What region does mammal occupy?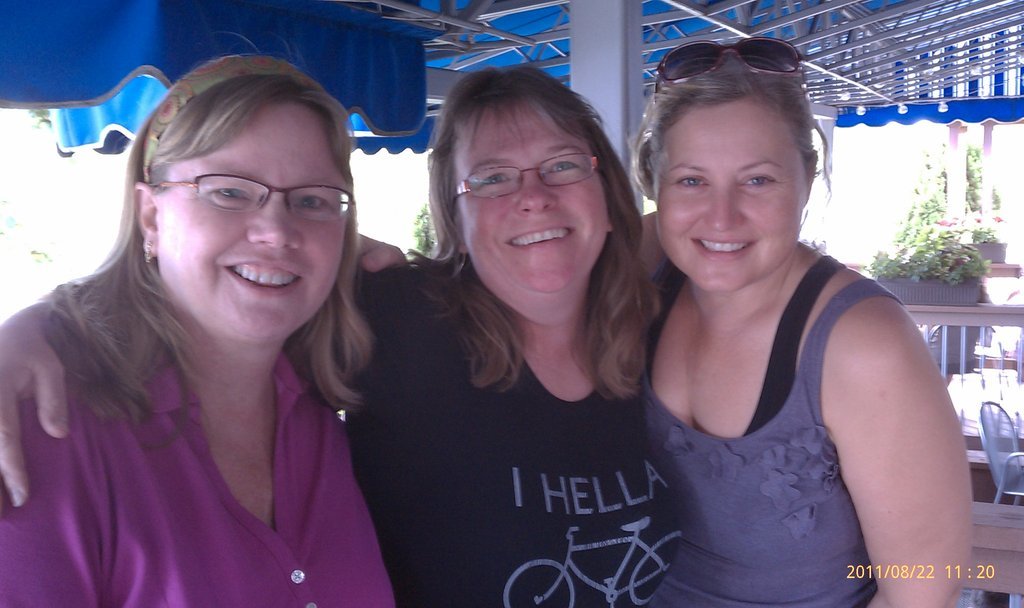
(0,61,686,607).
